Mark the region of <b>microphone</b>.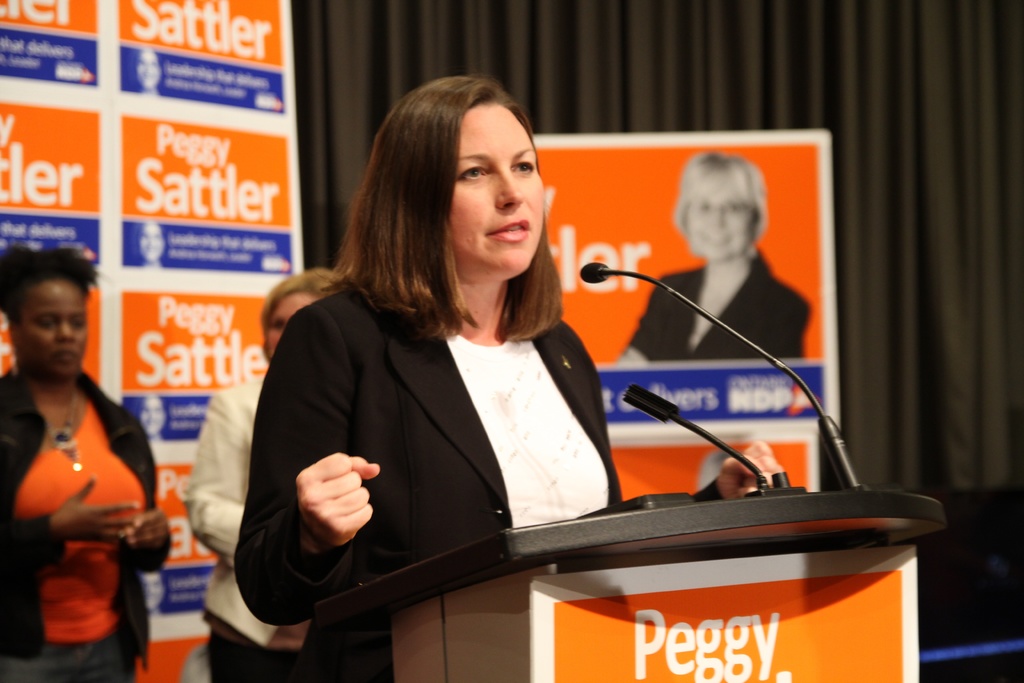
Region: (left=579, top=261, right=616, bottom=286).
